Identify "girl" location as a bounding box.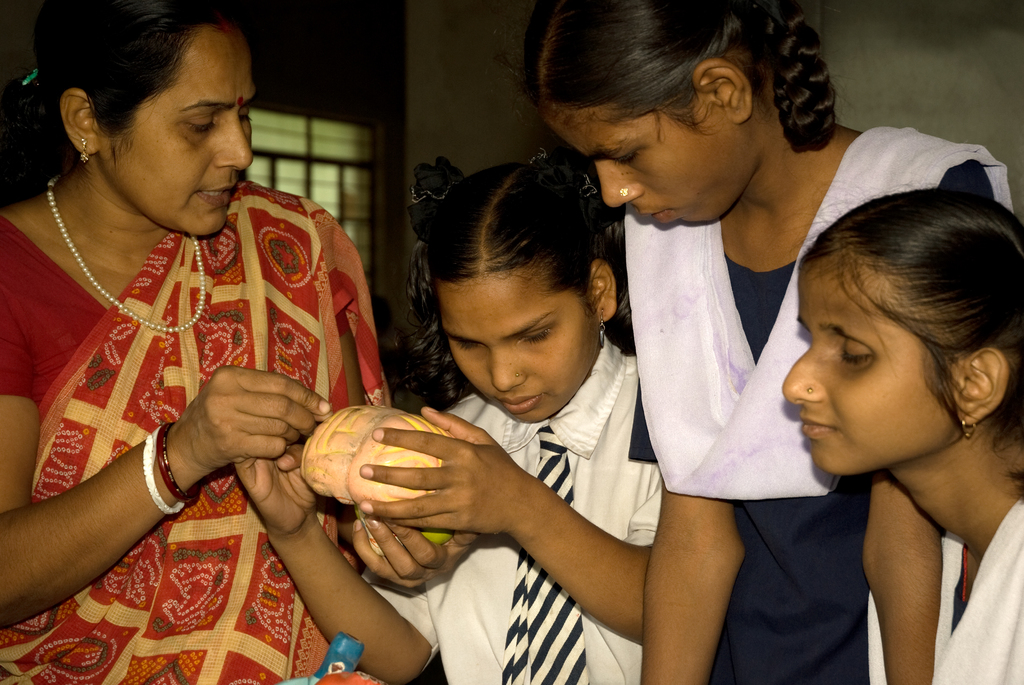
(left=529, top=6, right=1012, bottom=681).
